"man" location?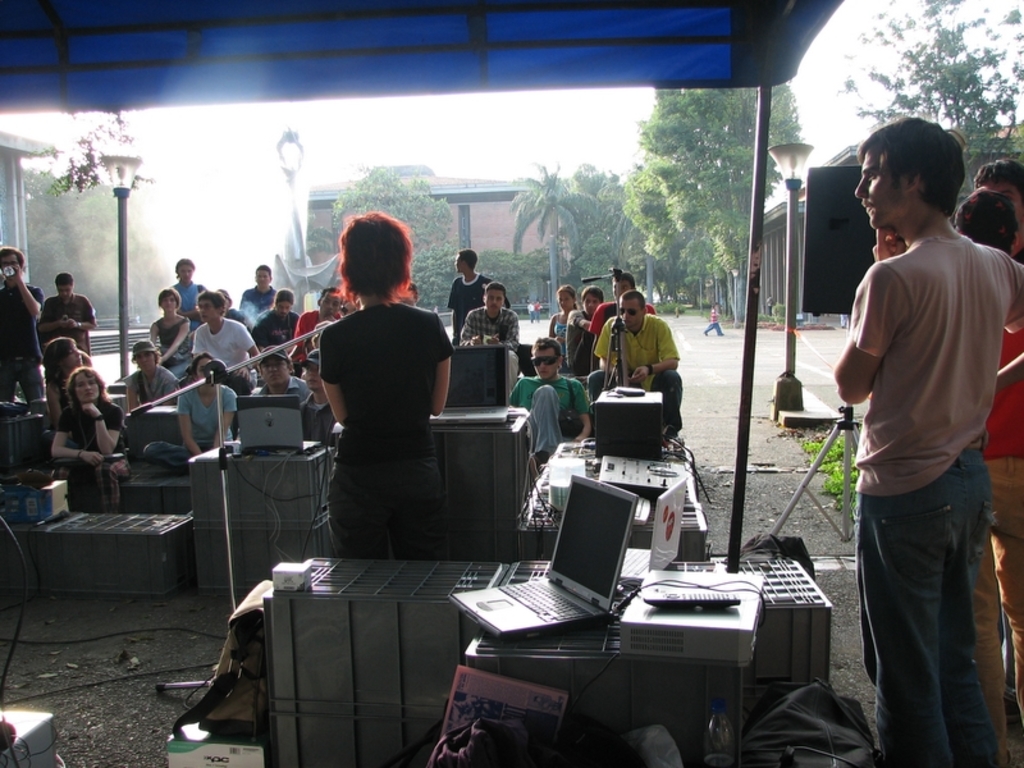
detection(447, 248, 513, 343)
